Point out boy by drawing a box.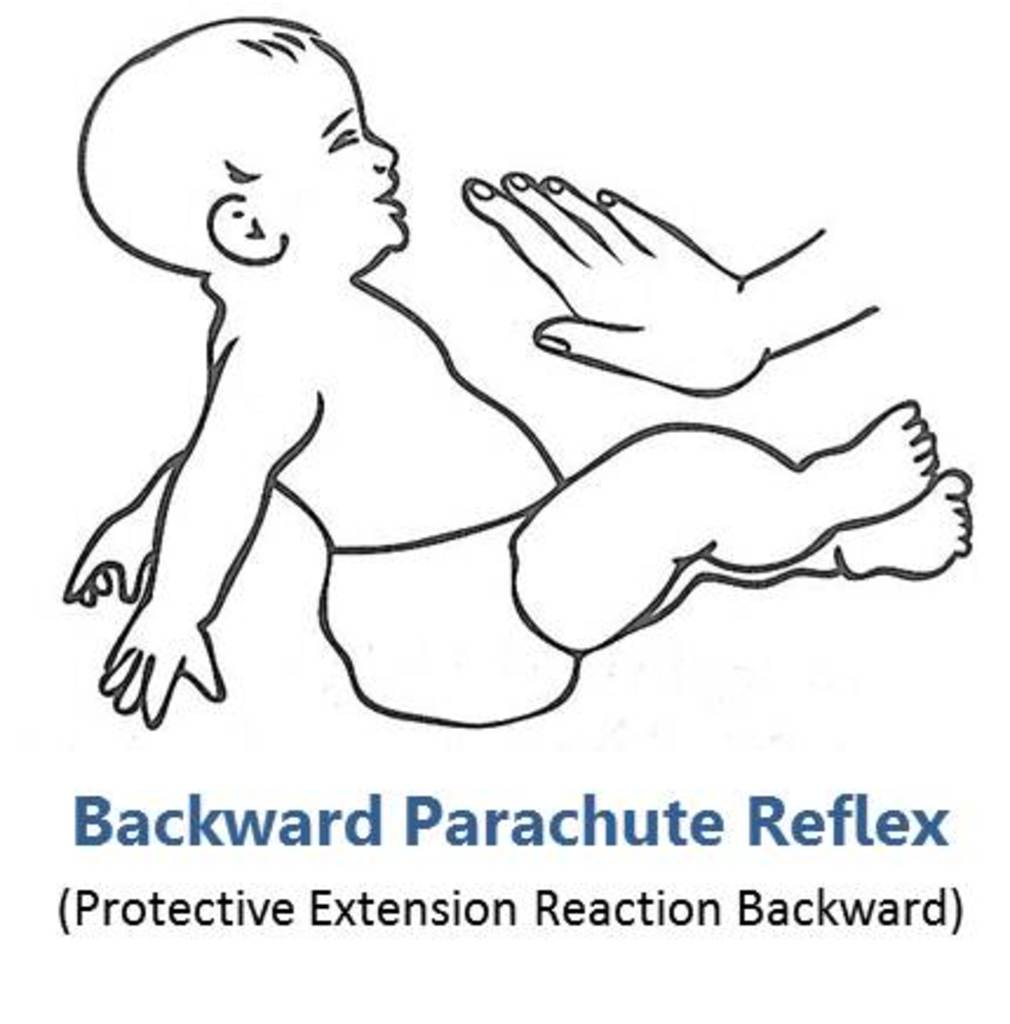
pyautogui.locateOnScreen(61, 19, 970, 728).
